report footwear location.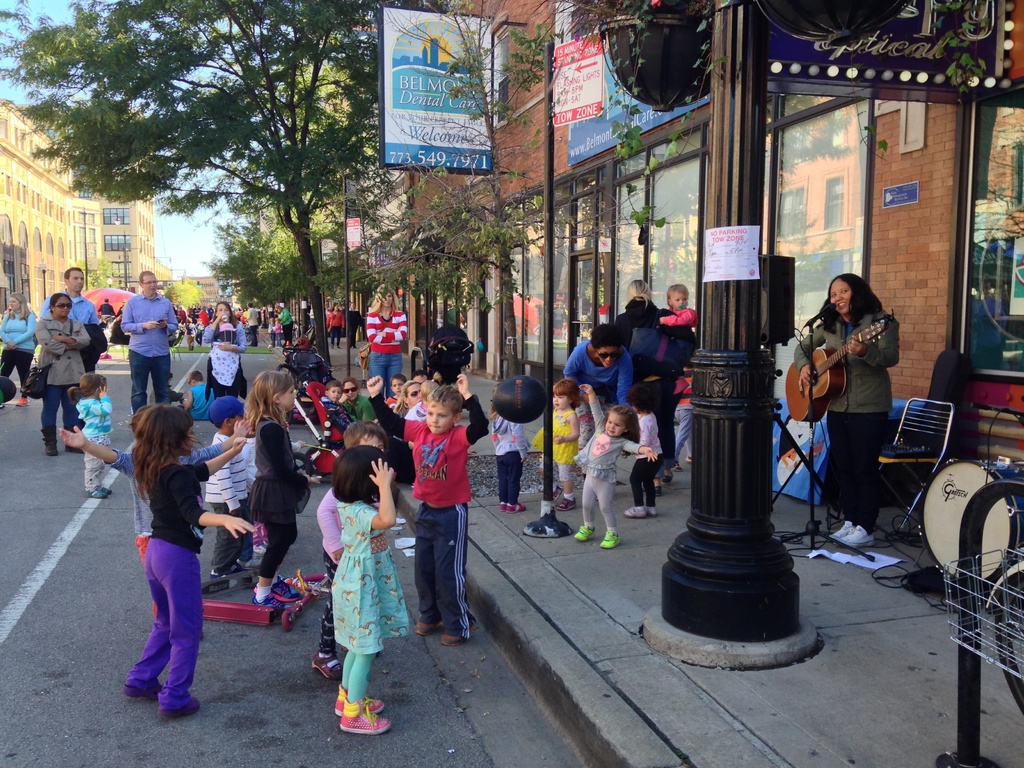
Report: [x1=122, y1=685, x2=161, y2=697].
